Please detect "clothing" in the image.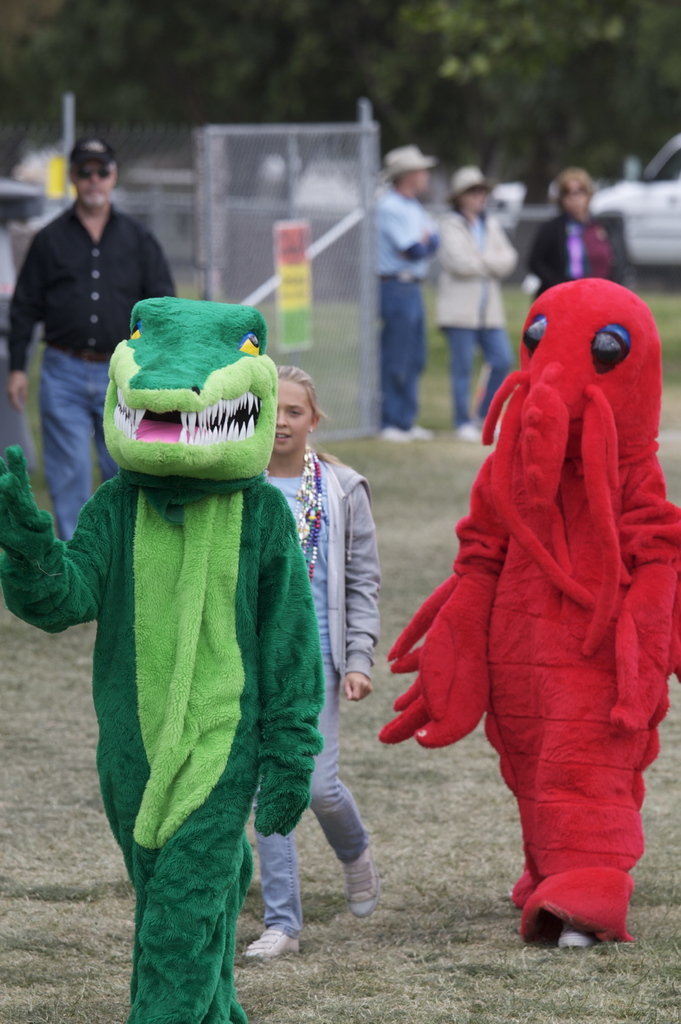
(255, 460, 379, 939).
